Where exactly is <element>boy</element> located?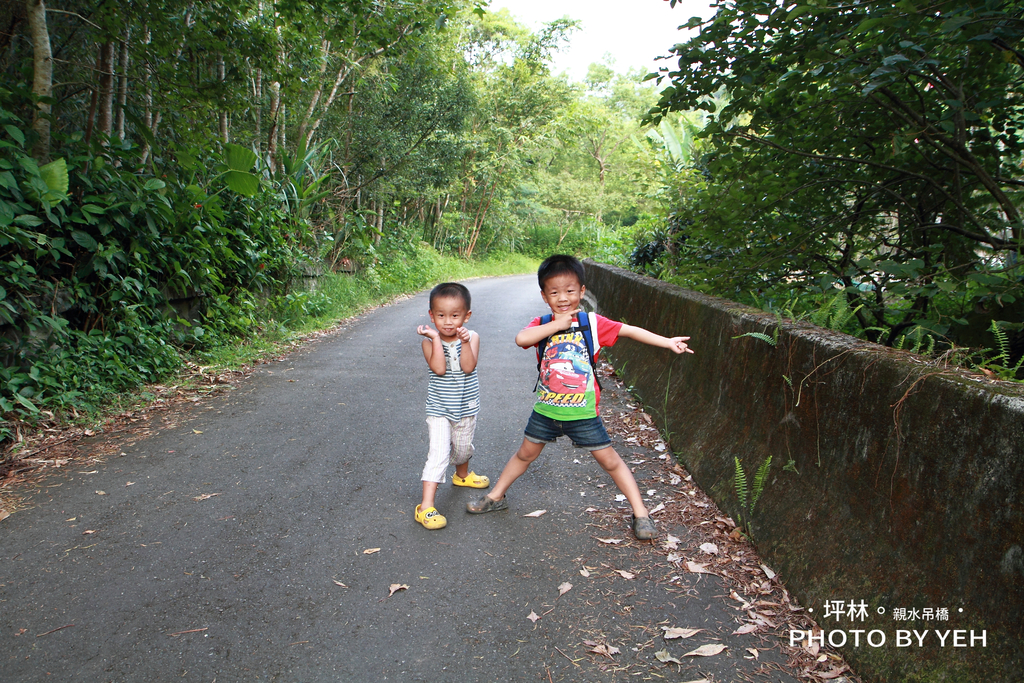
Its bounding box is rect(414, 281, 496, 534).
